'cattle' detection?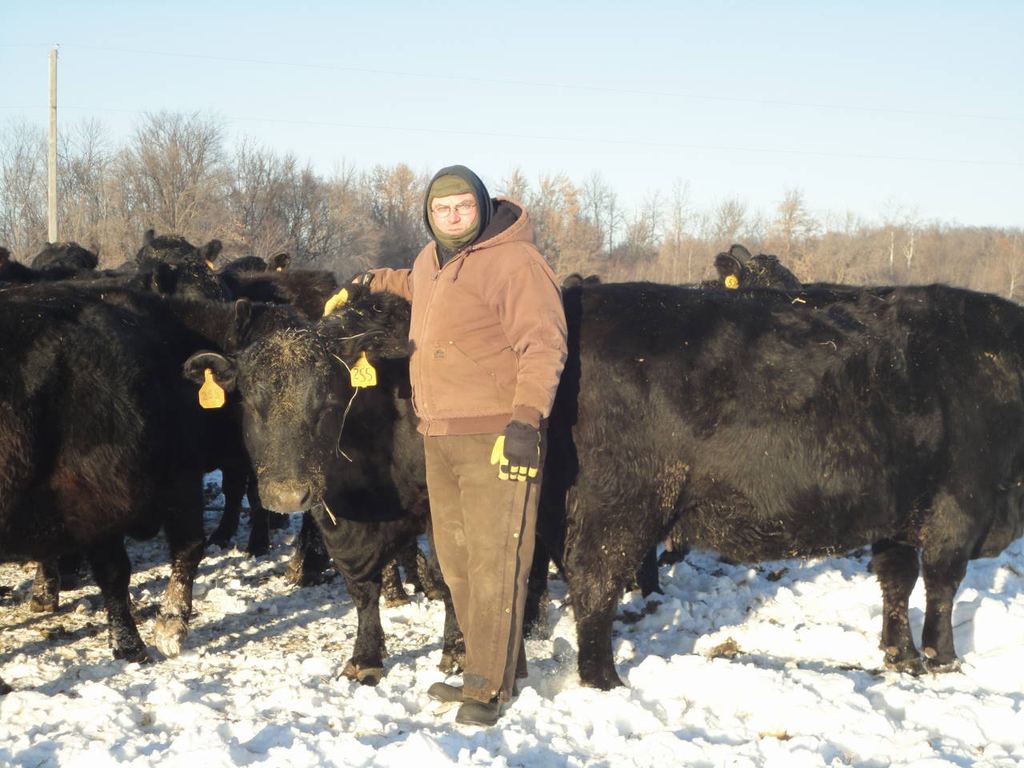
l=180, t=294, r=550, b=688
